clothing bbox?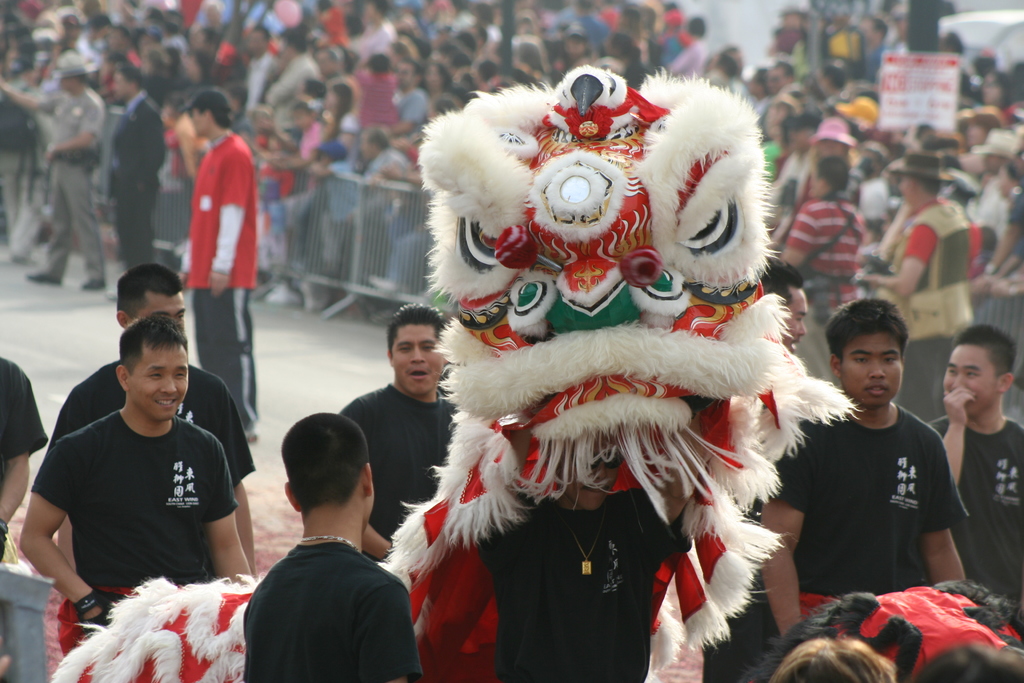
33,364,241,607
